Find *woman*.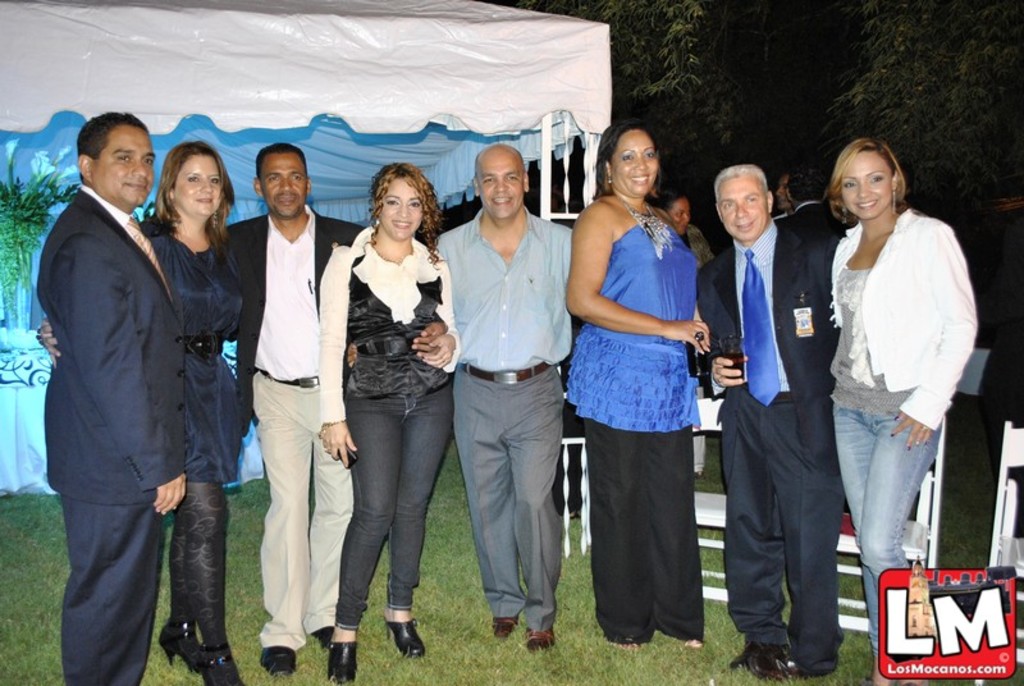
l=32, t=143, r=251, b=685.
